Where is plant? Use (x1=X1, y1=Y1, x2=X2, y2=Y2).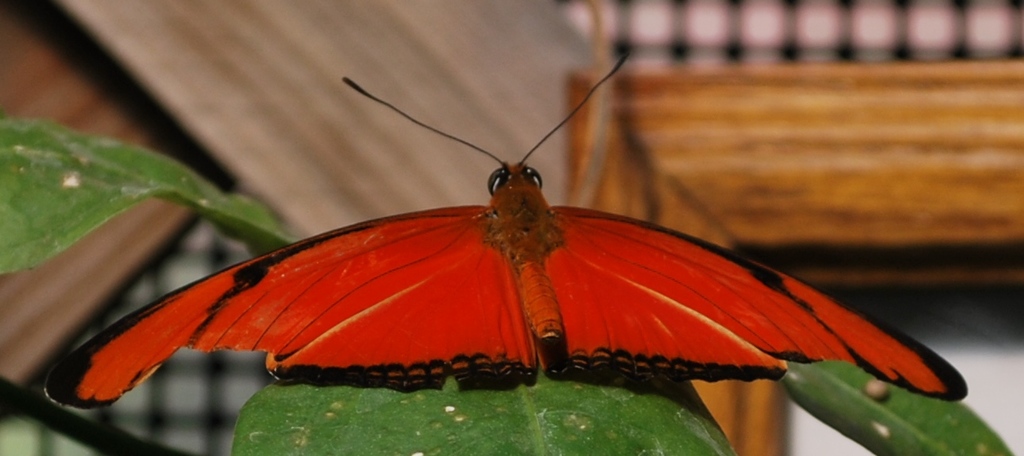
(x1=217, y1=343, x2=805, y2=455).
